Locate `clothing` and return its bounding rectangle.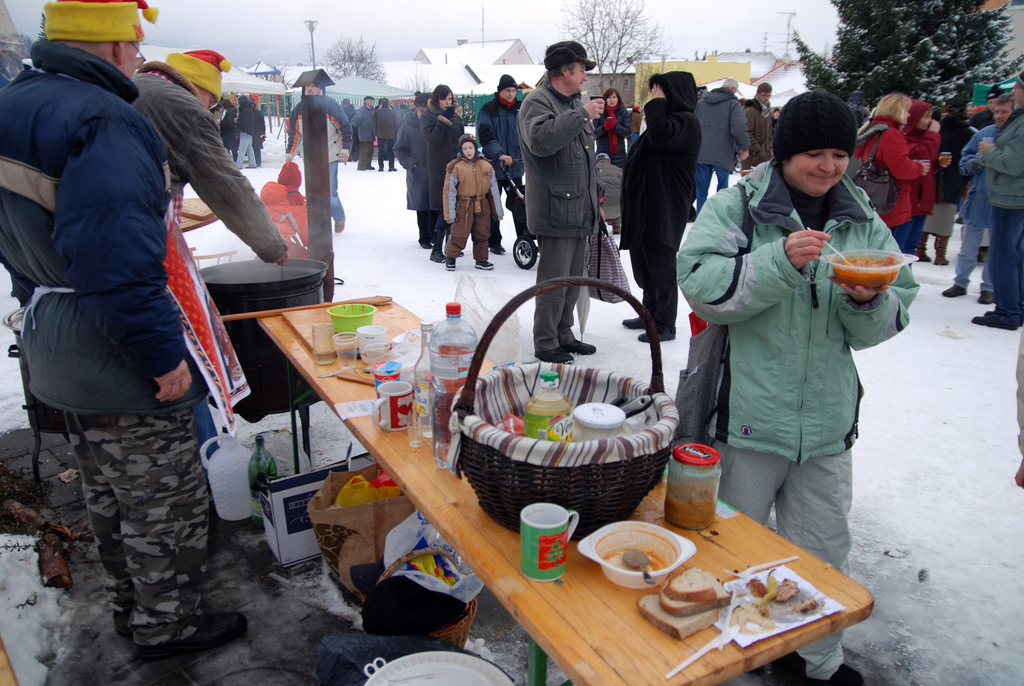
[left=479, top=94, right=524, bottom=199].
